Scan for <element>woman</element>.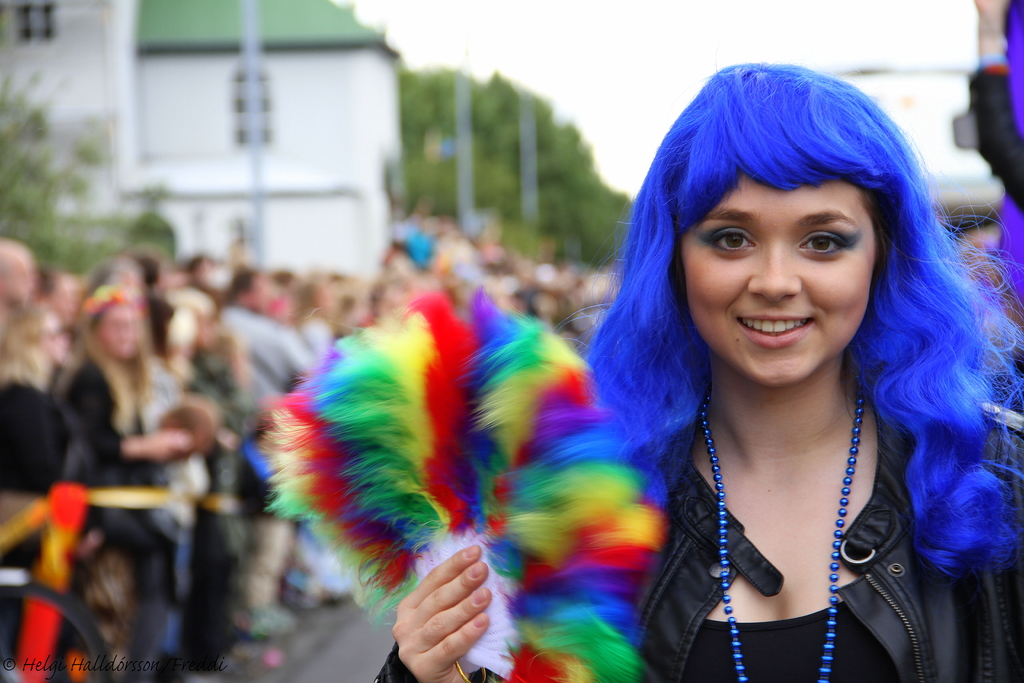
Scan result: bbox=[509, 59, 1021, 676].
